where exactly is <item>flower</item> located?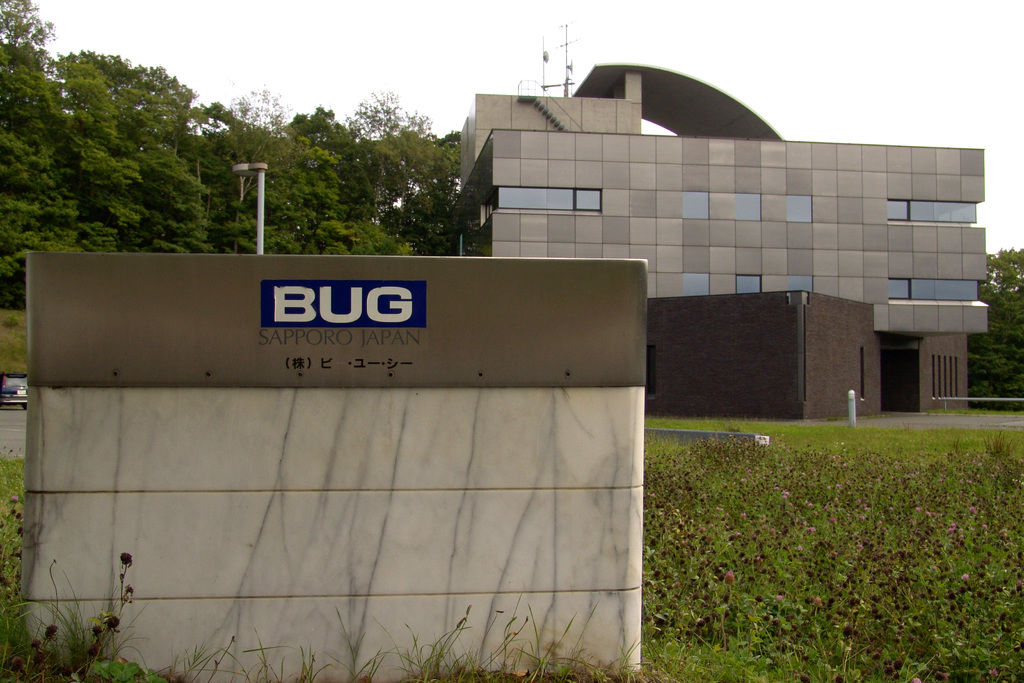
Its bounding box is select_region(85, 642, 101, 657).
